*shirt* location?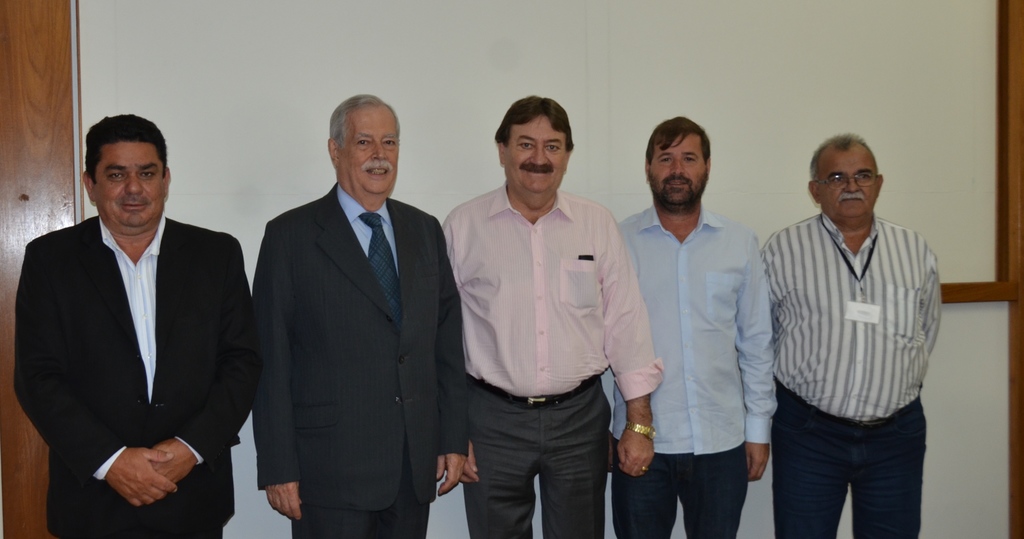
439, 179, 671, 408
